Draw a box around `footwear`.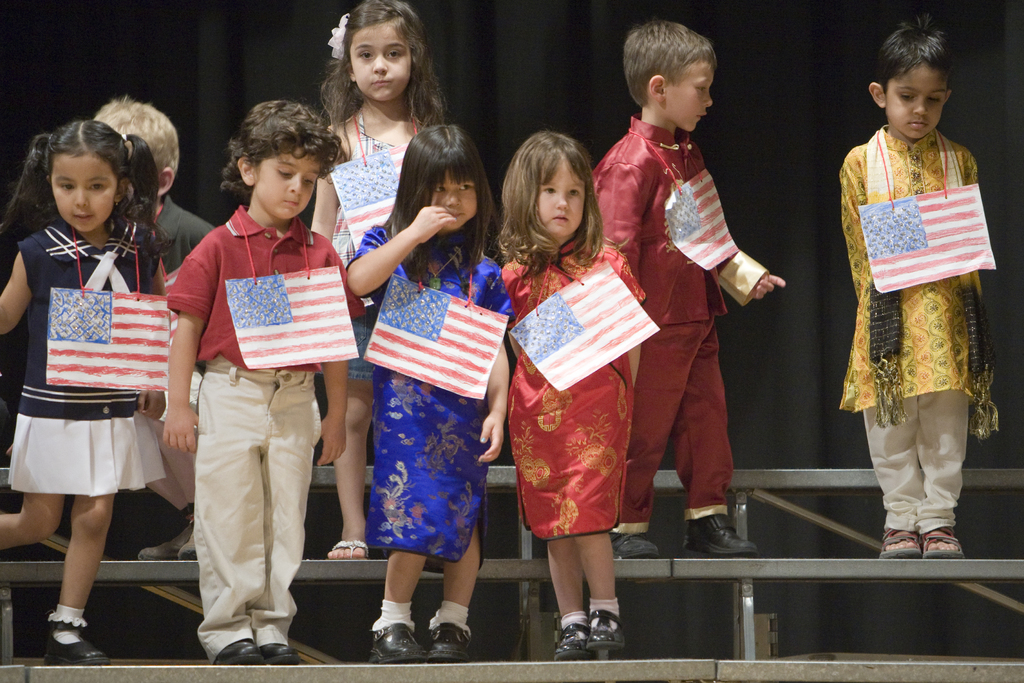
(216, 639, 263, 667).
